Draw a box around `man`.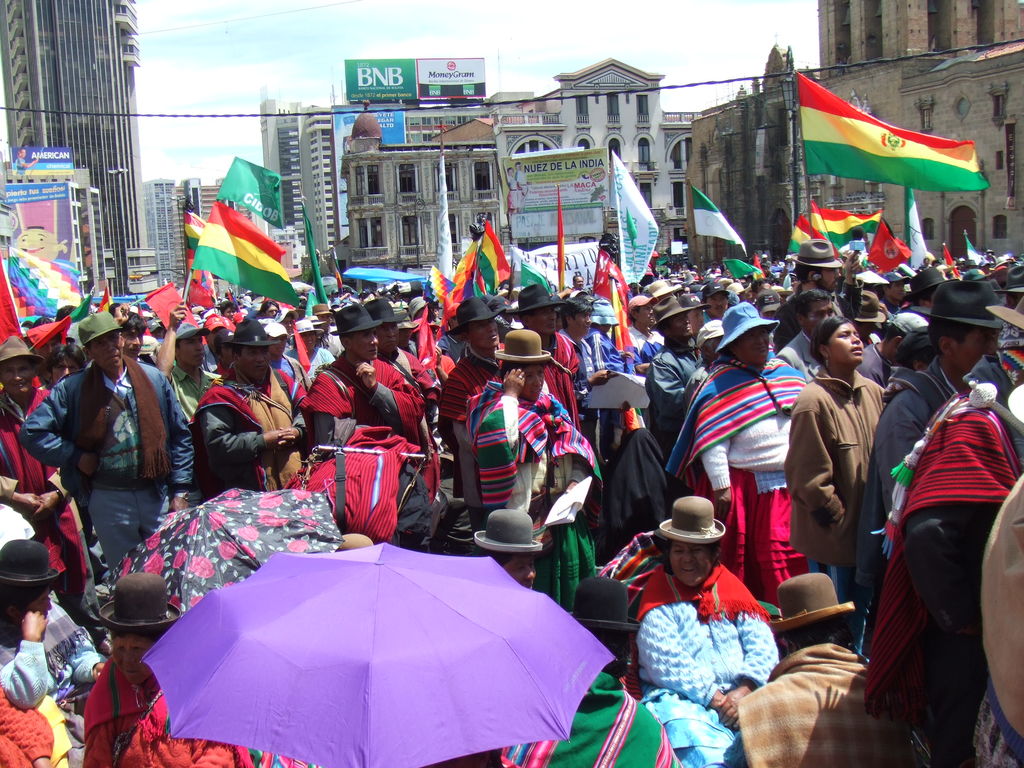
[613,292,664,376].
